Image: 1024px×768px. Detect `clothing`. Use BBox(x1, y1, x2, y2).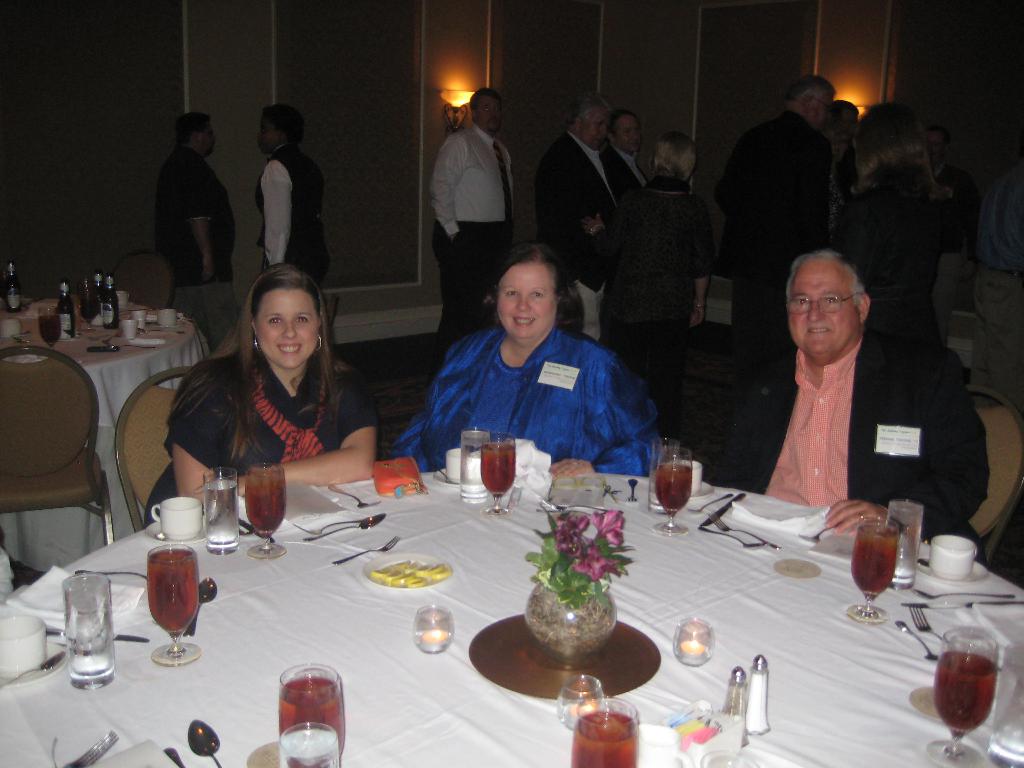
BBox(596, 180, 712, 445).
